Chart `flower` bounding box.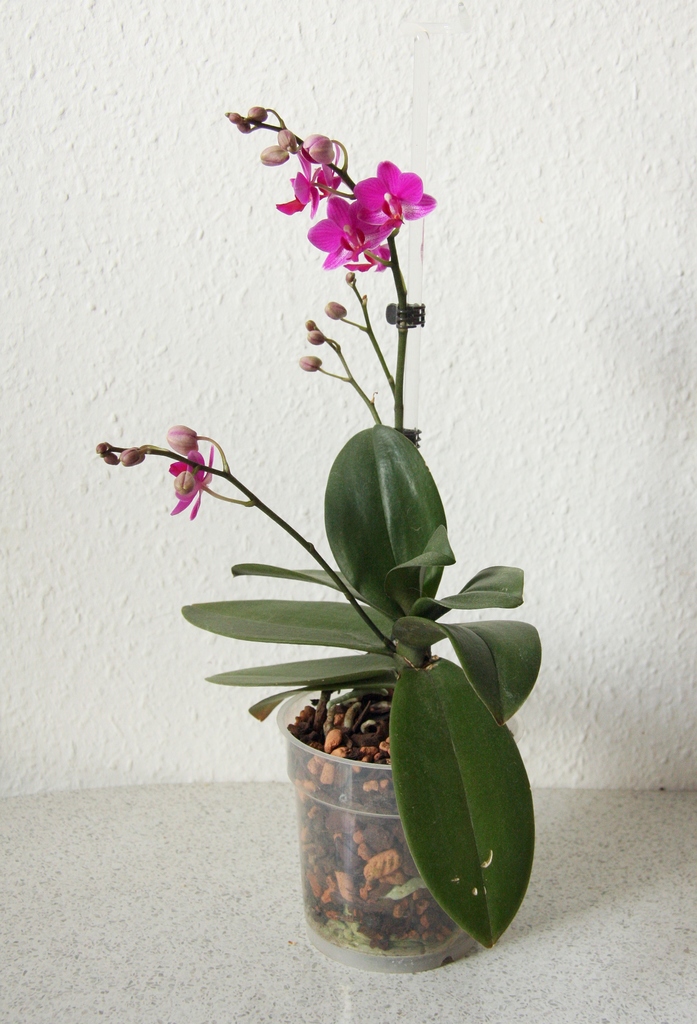
Charted: (left=297, top=352, right=316, bottom=371).
